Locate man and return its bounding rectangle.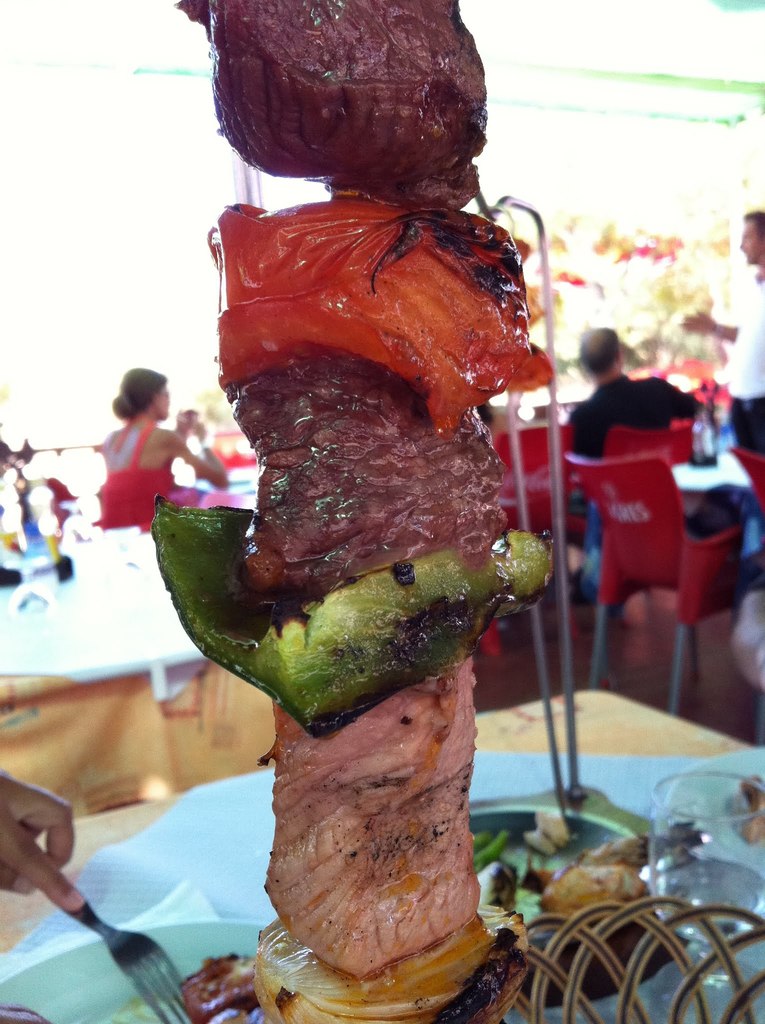
(680,207,764,456).
